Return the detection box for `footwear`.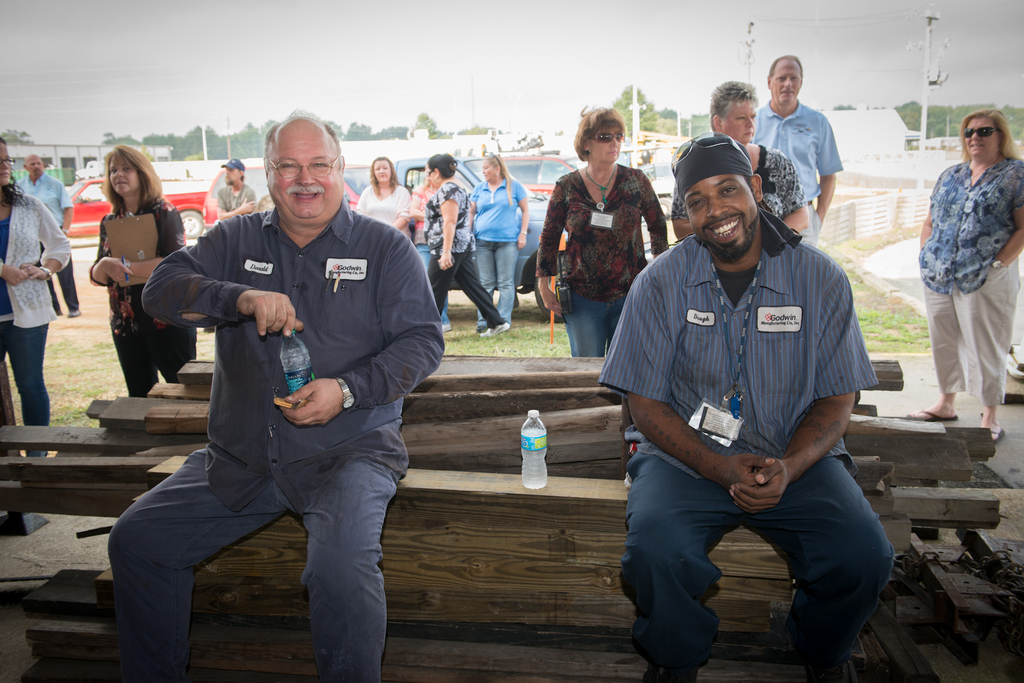
Rect(441, 321, 458, 335).
